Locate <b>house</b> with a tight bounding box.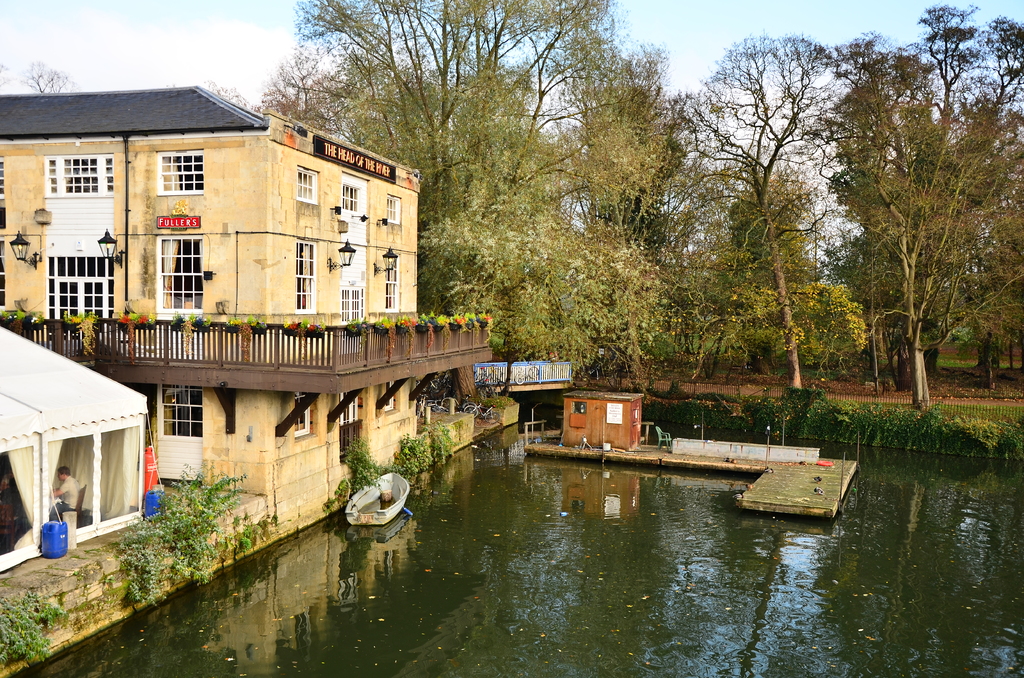
Rect(268, 116, 435, 528).
